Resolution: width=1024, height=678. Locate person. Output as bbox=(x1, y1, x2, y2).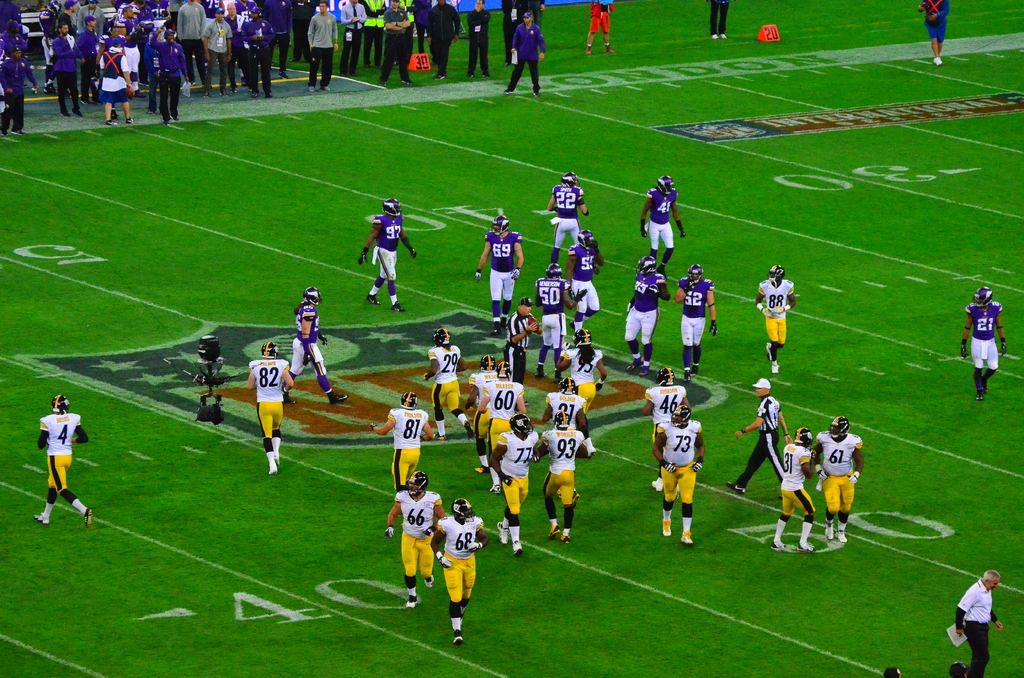
bbox=(755, 264, 795, 373).
